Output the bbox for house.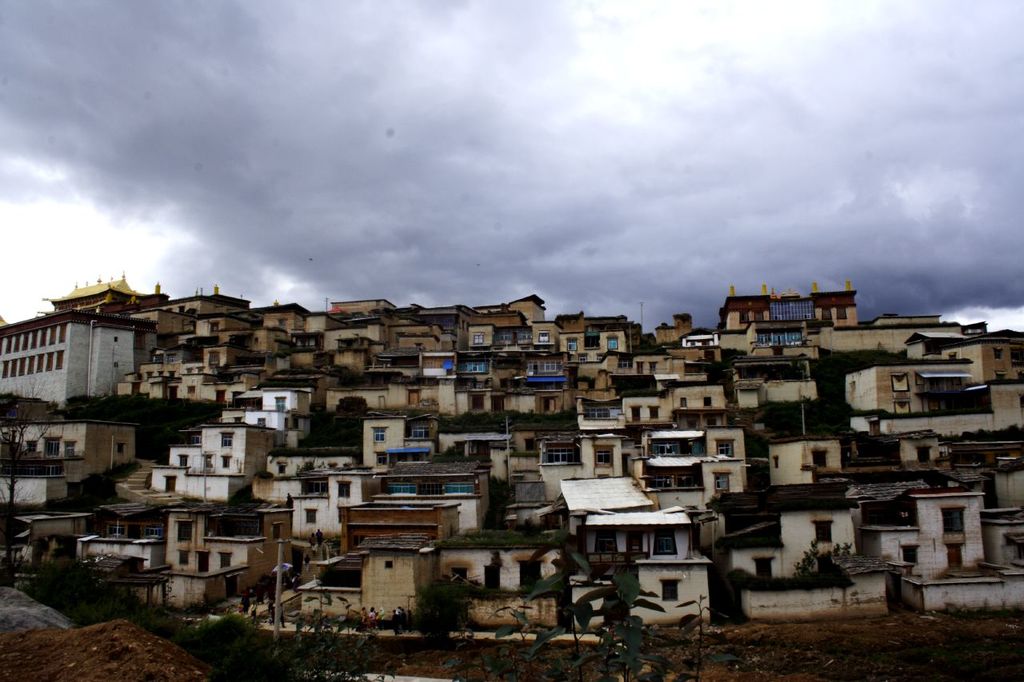
bbox(628, 462, 762, 493).
